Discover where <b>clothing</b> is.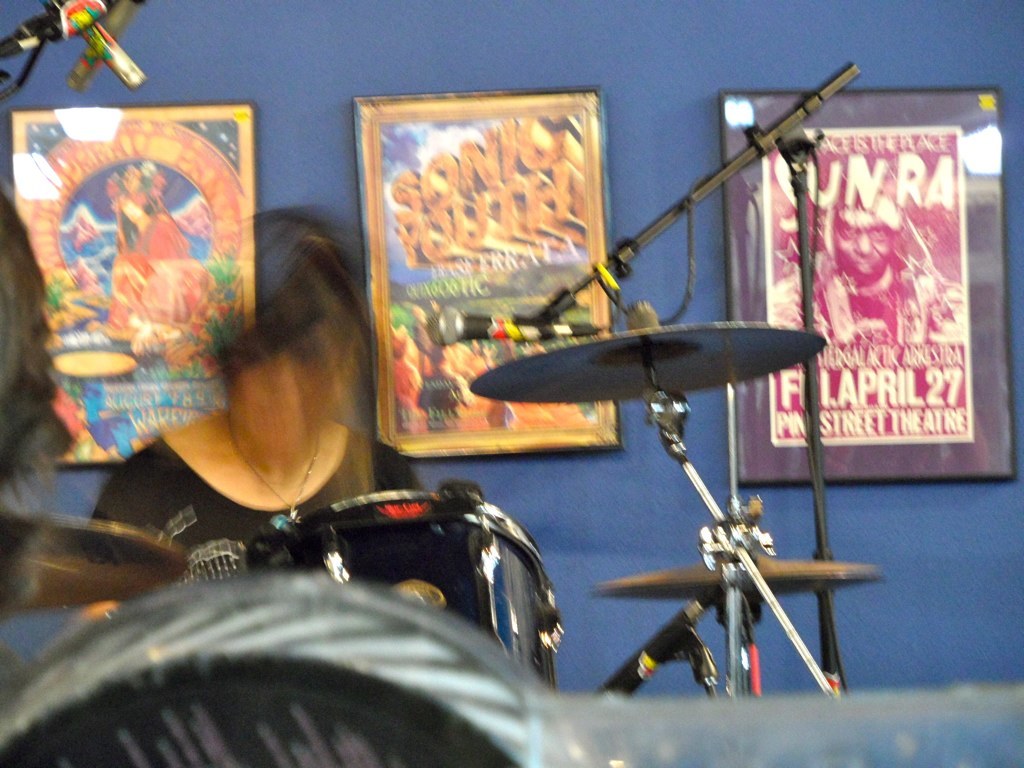
Discovered at detection(113, 189, 208, 329).
